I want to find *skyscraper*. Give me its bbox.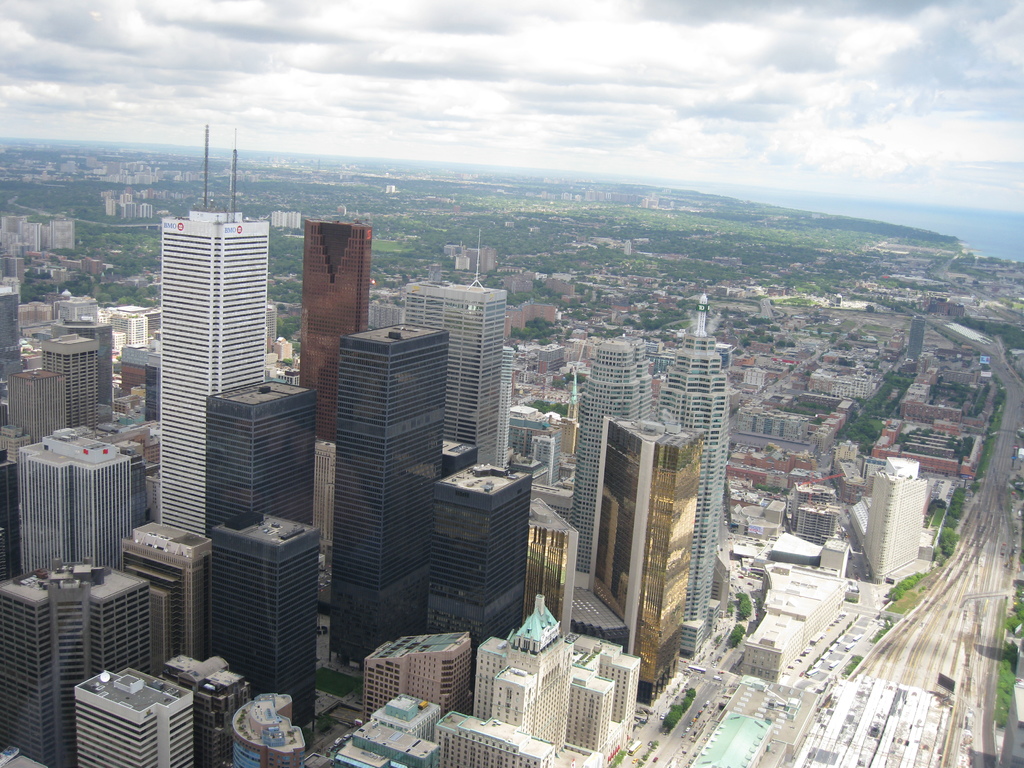
box=[162, 127, 264, 538].
